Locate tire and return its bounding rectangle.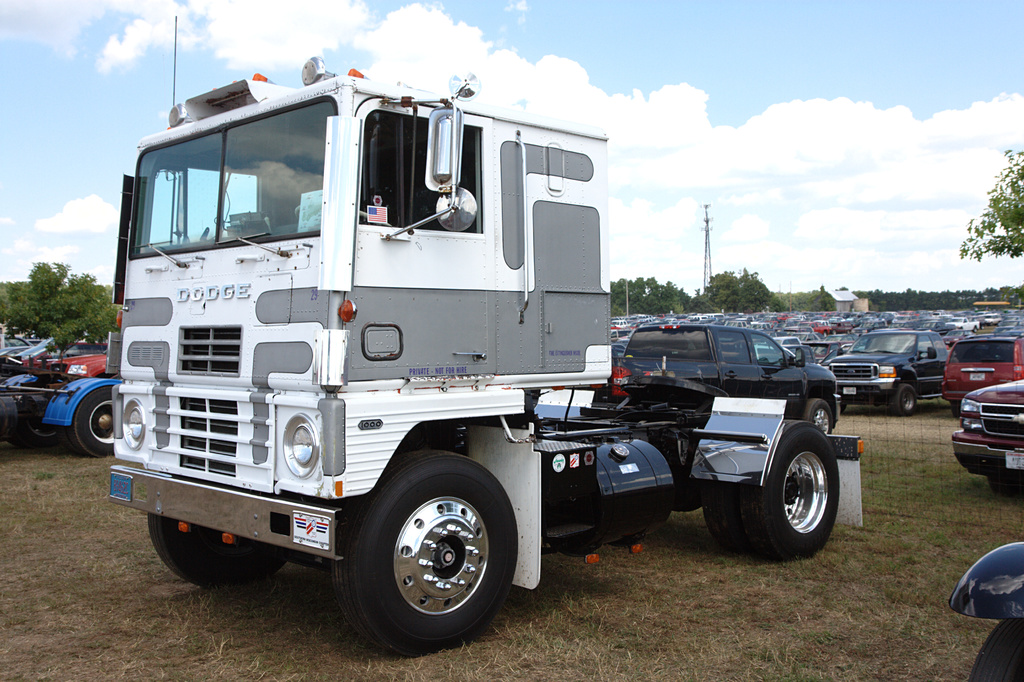
l=703, t=505, r=750, b=546.
